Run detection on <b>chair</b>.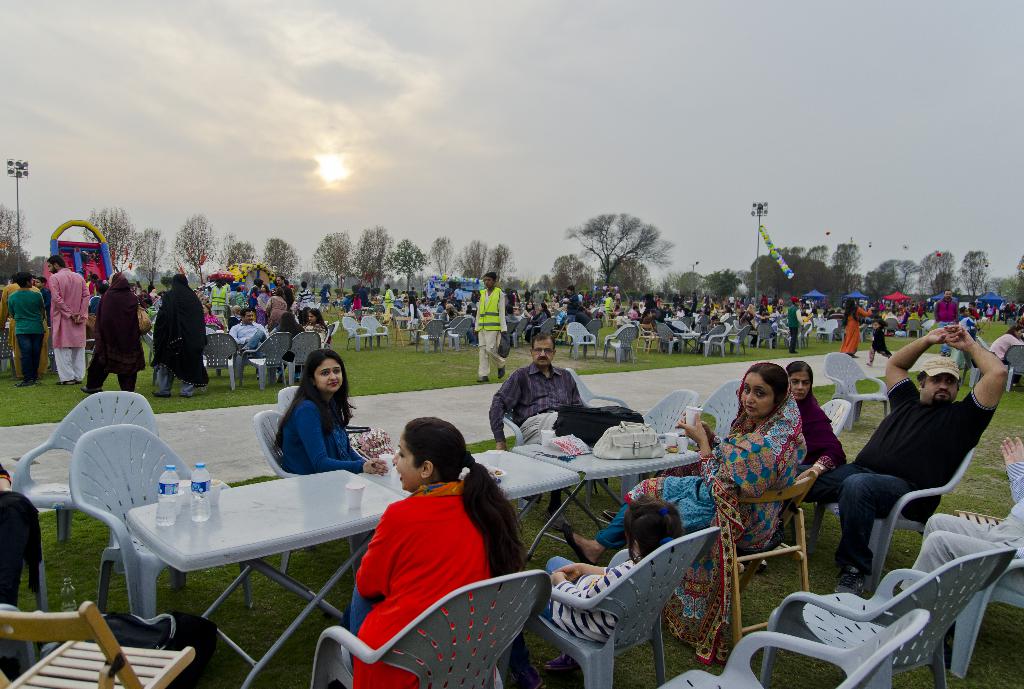
Result: <box>598,320,634,360</box>.
